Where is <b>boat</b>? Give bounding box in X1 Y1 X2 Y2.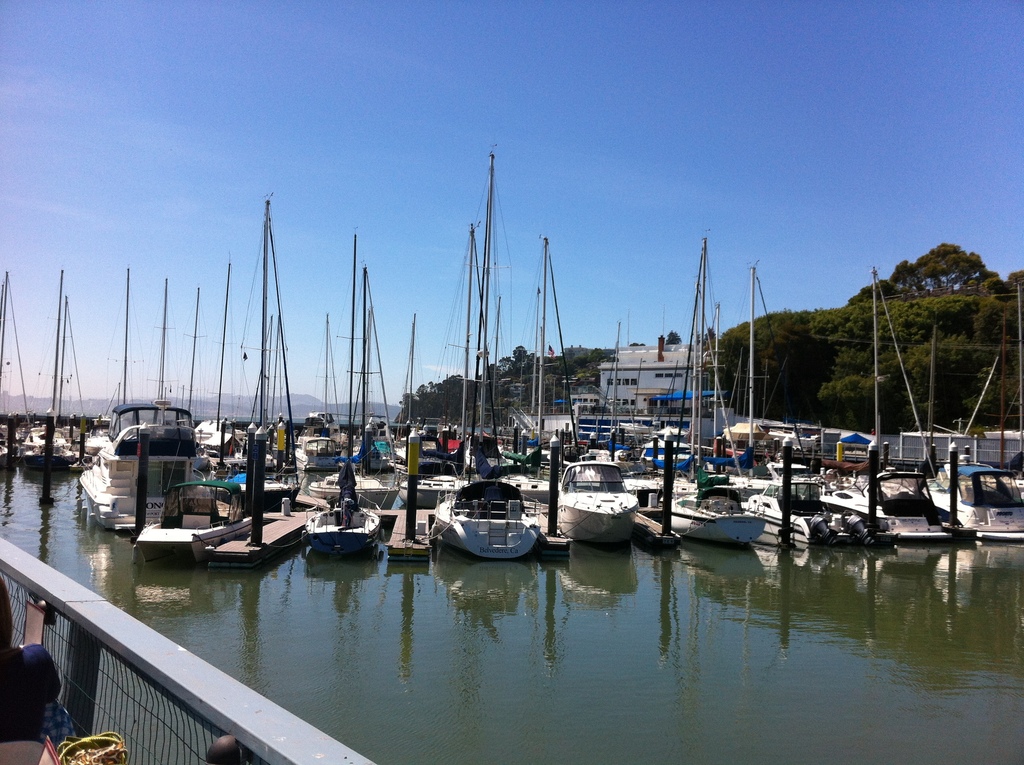
0 271 68 465.
